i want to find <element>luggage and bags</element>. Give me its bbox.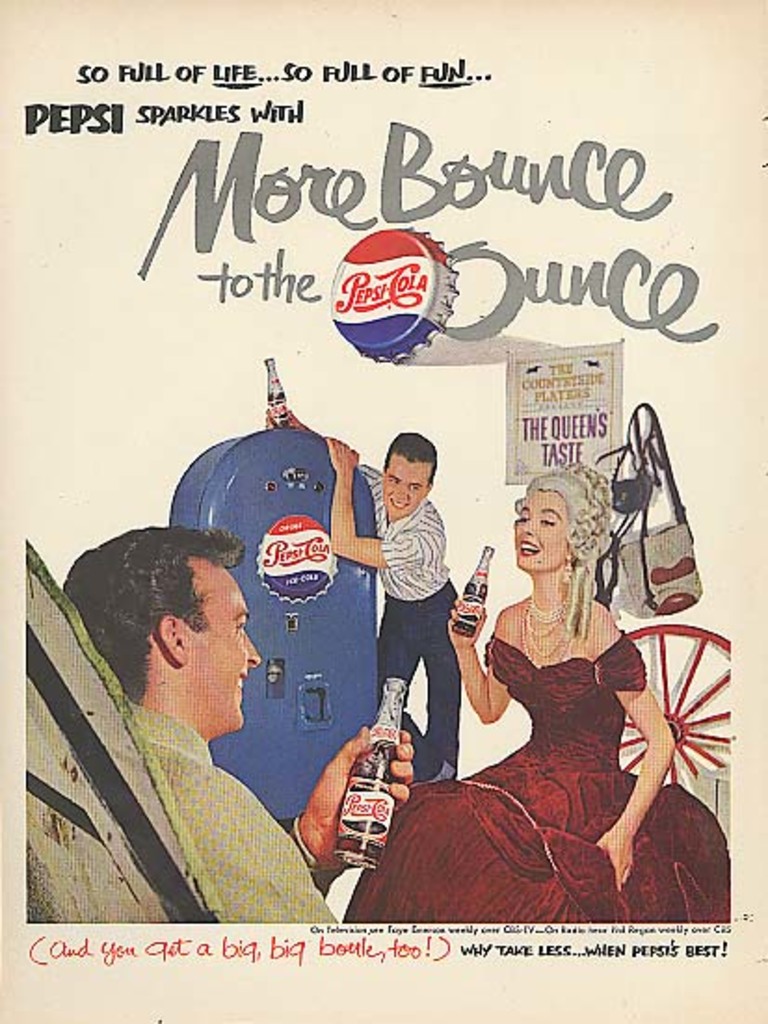
[169, 416, 391, 831].
